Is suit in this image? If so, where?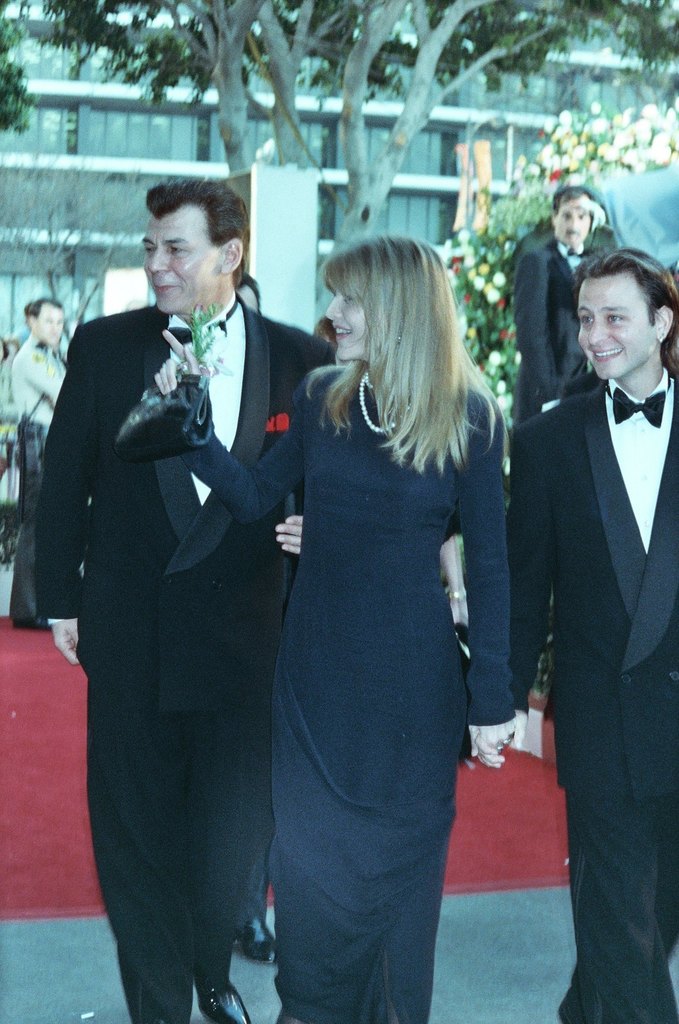
Yes, at BBox(503, 384, 678, 1023).
